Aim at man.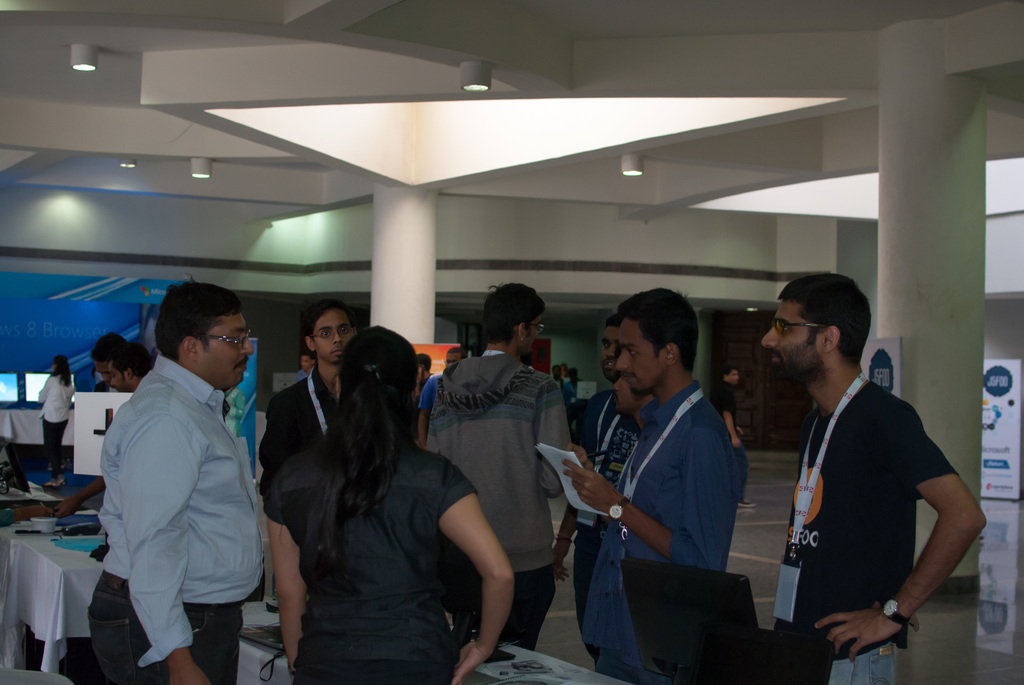
Aimed at (left=90, top=332, right=126, bottom=393).
